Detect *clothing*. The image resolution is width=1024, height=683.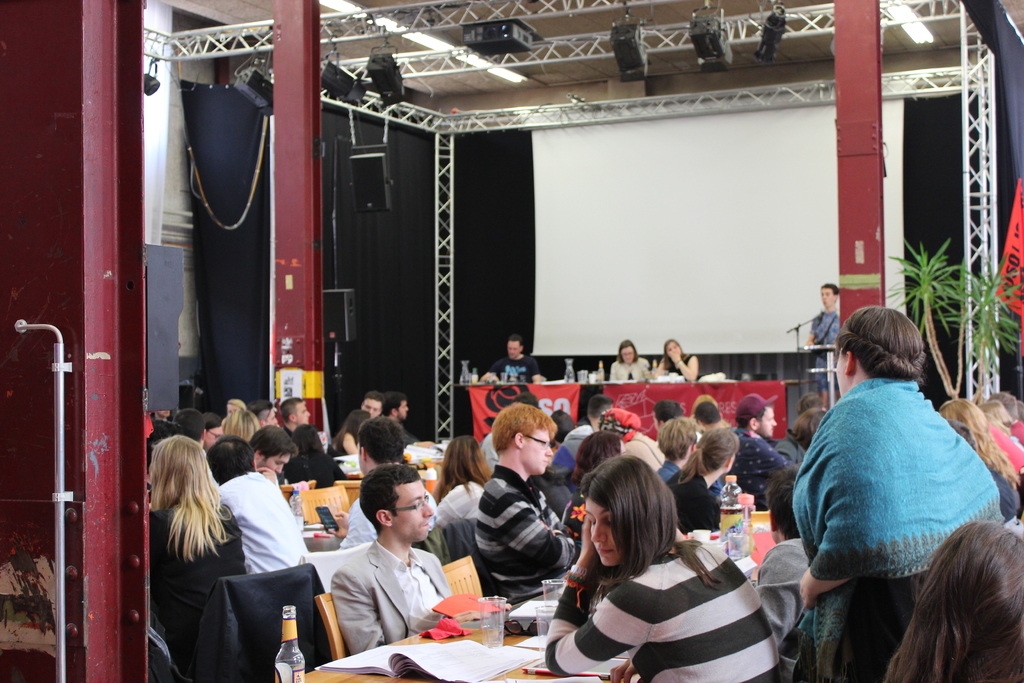
crop(536, 521, 797, 682).
